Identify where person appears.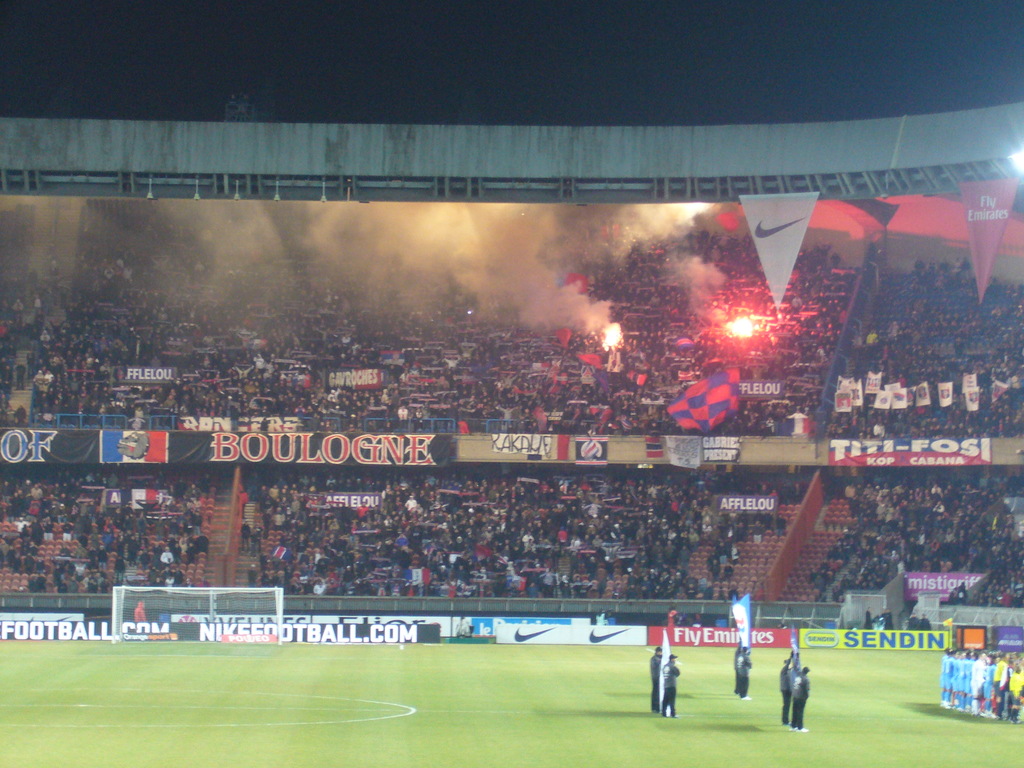
Appears at locate(732, 648, 752, 699).
